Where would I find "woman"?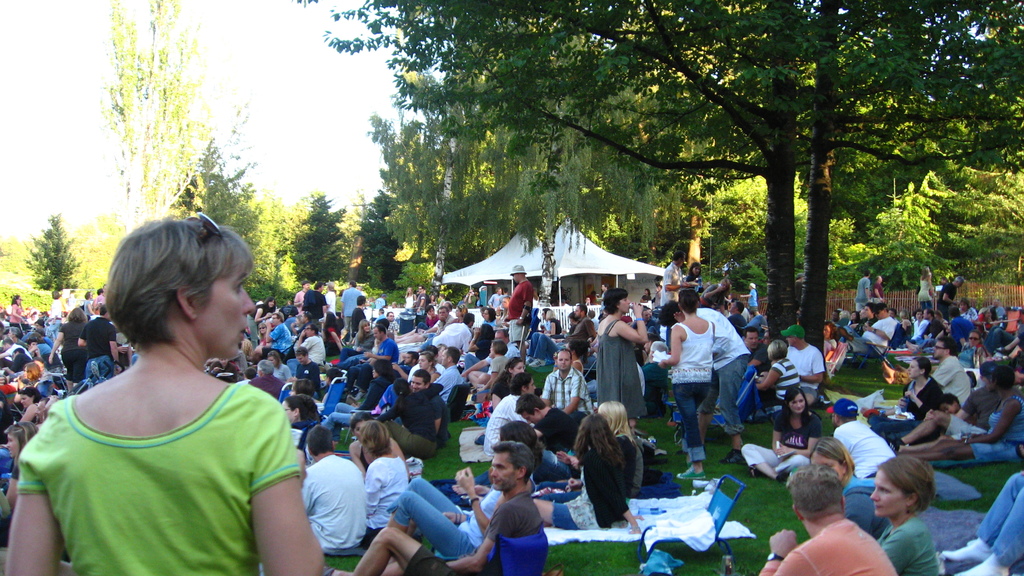
At (847, 310, 859, 330).
